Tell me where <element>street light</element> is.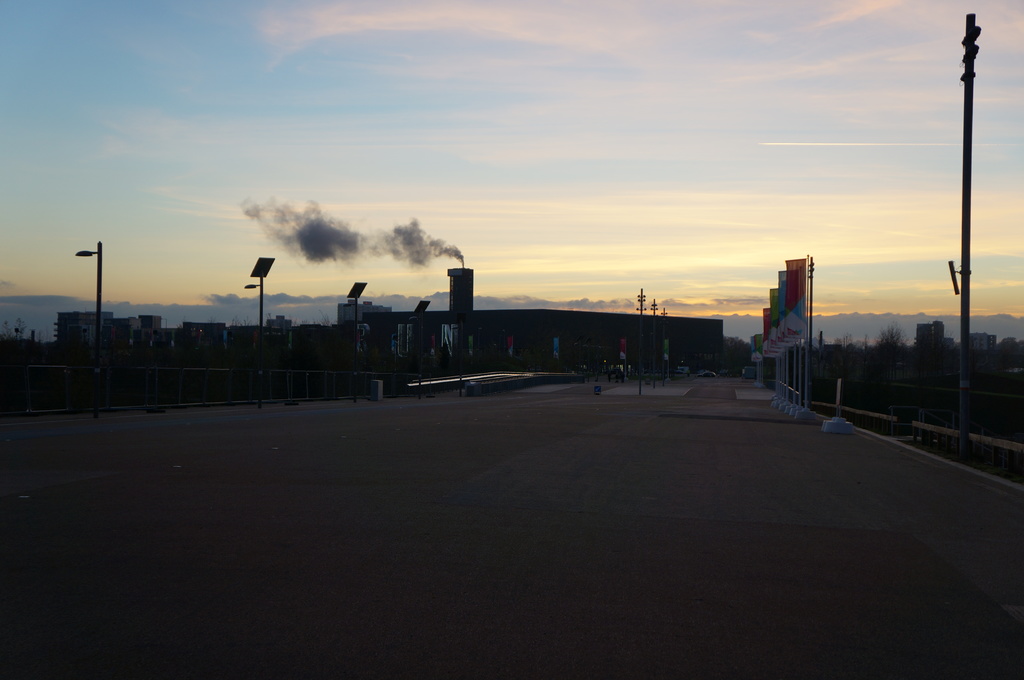
<element>street light</element> is at pyautogui.locateOnScreen(342, 280, 369, 402).
